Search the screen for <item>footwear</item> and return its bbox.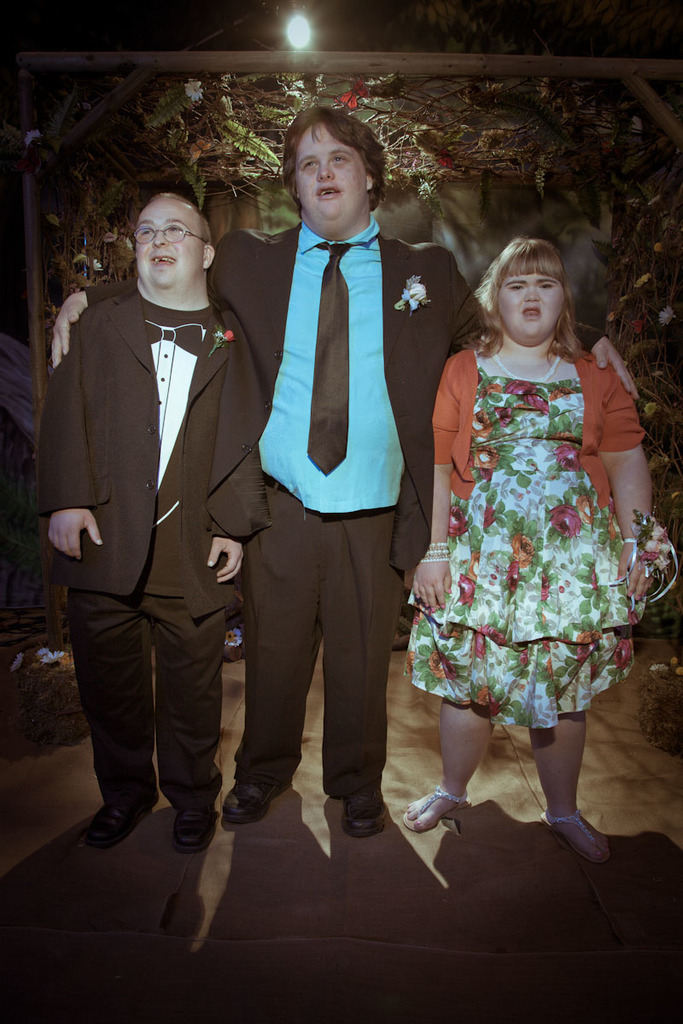
Found: [x1=90, y1=793, x2=154, y2=844].
